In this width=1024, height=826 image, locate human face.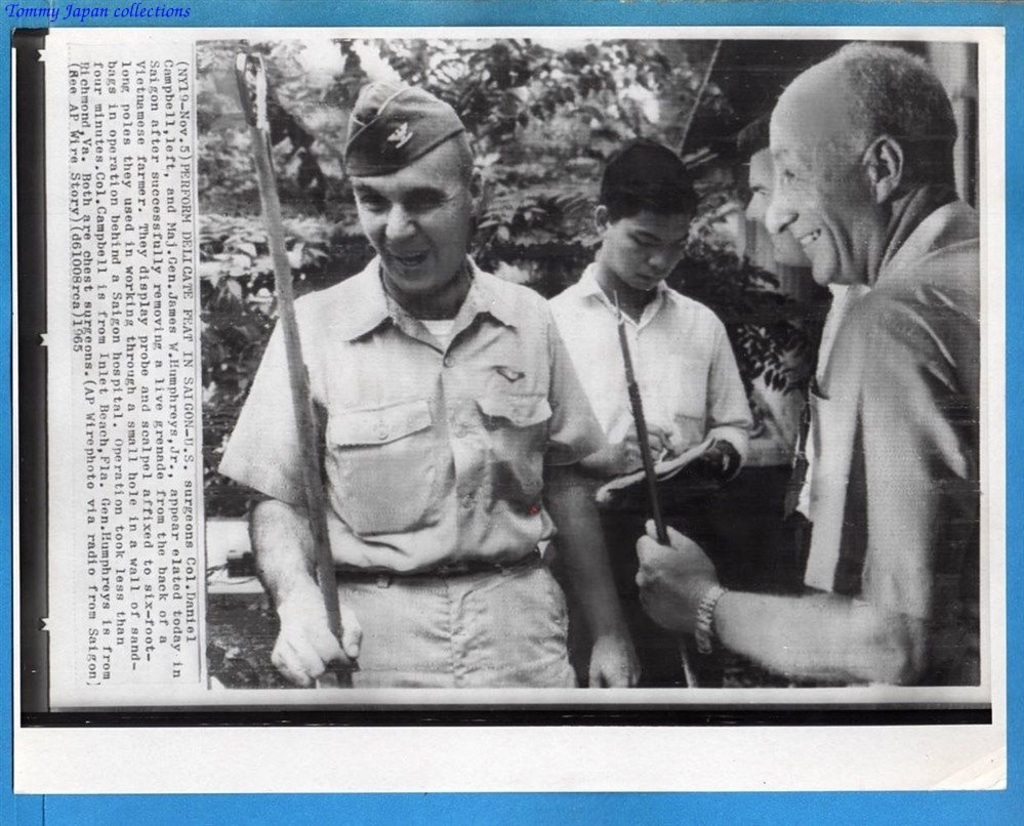
Bounding box: (743, 150, 800, 264).
